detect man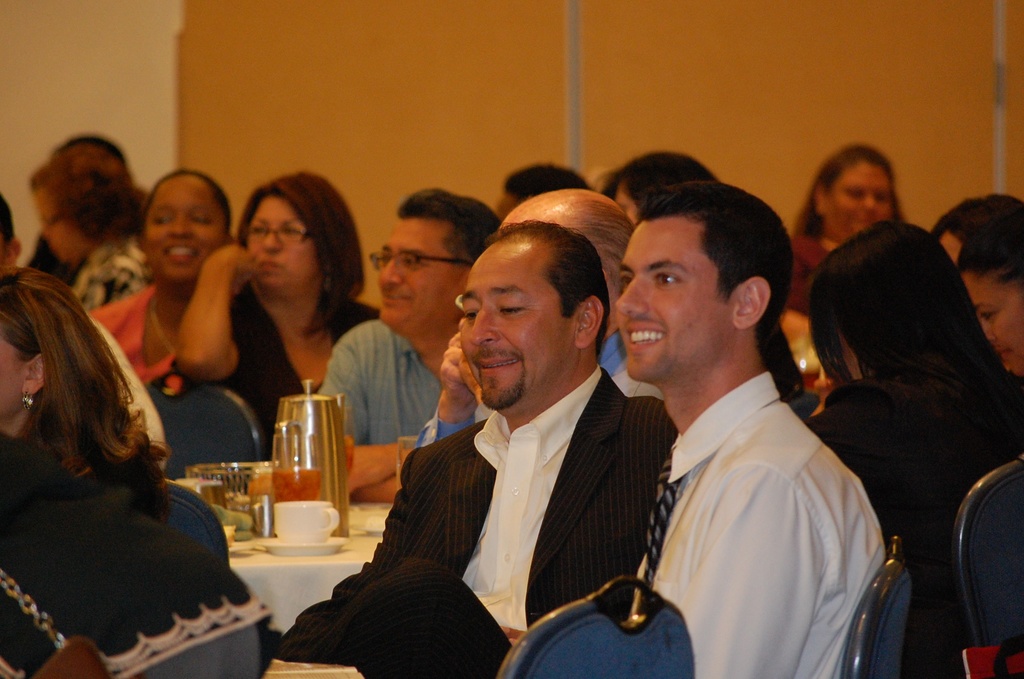
x1=313 y1=192 x2=508 y2=507
